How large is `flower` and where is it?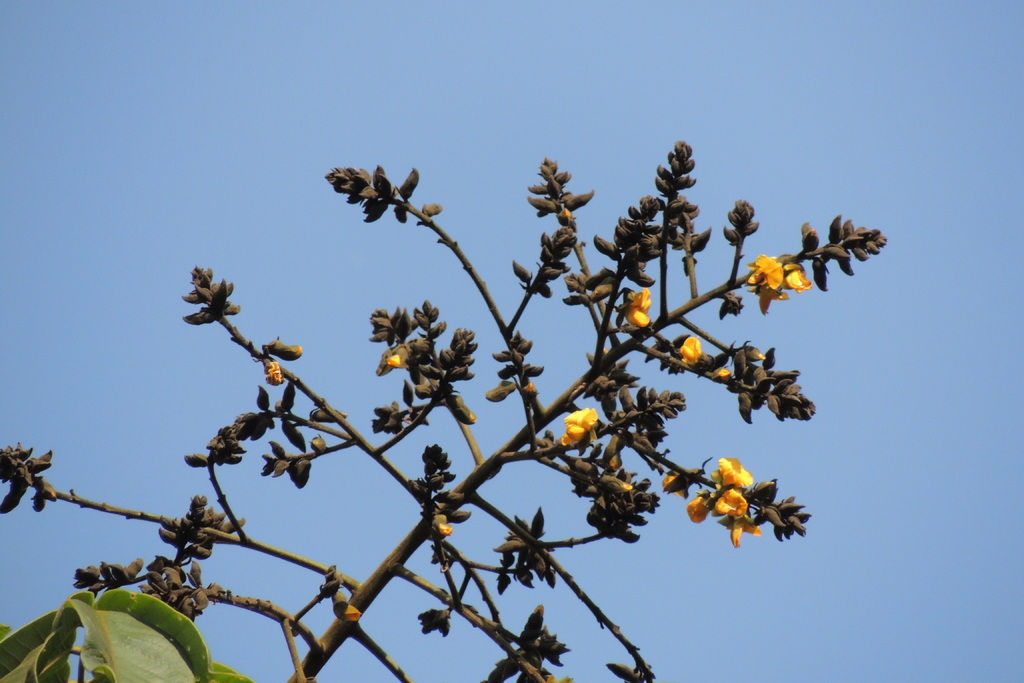
Bounding box: {"left": 784, "top": 259, "right": 808, "bottom": 295}.
